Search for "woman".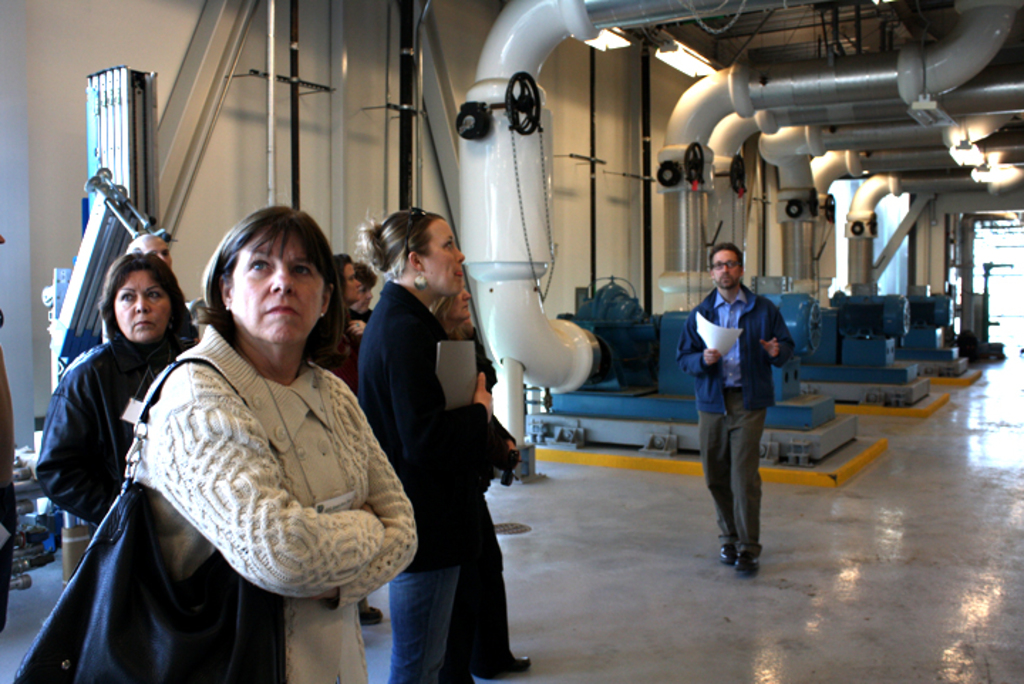
Found at x1=357 y1=206 x2=522 y2=683.
